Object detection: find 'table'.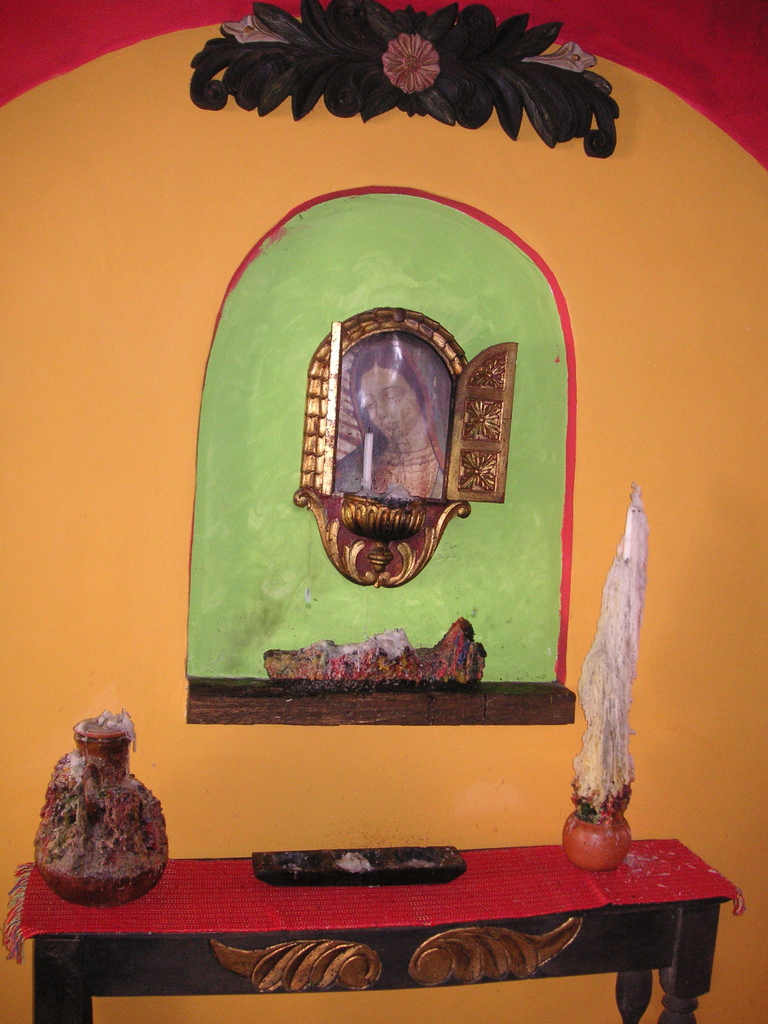
92/828/722/988.
